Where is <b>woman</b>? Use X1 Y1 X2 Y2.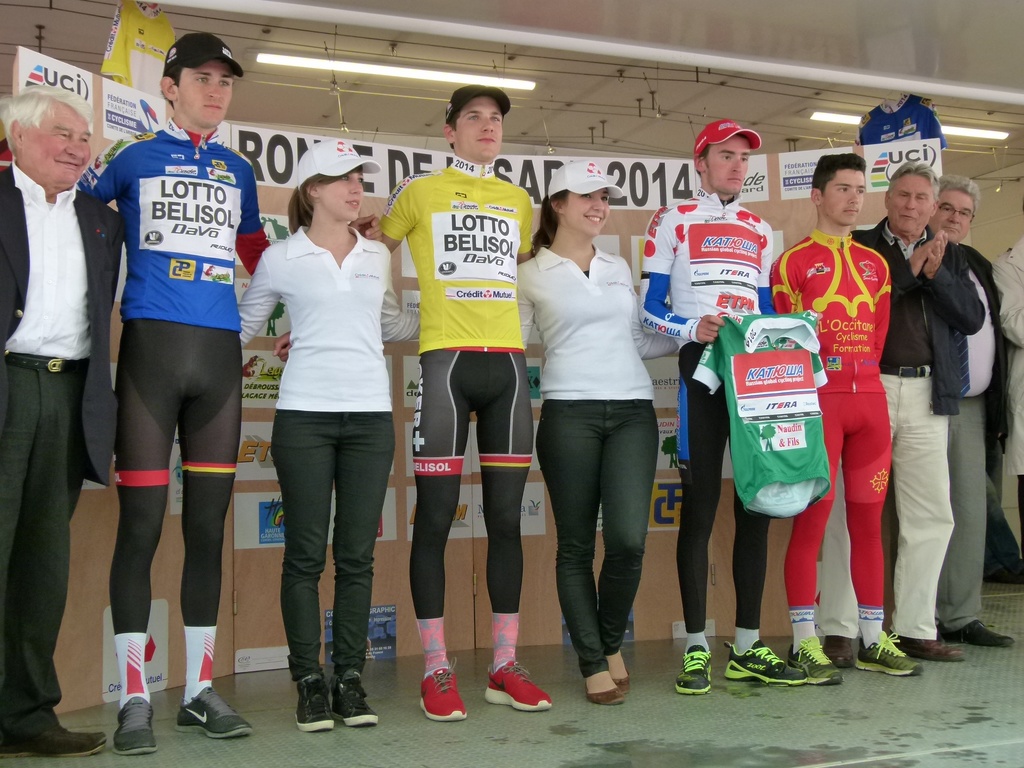
239 135 426 730.
